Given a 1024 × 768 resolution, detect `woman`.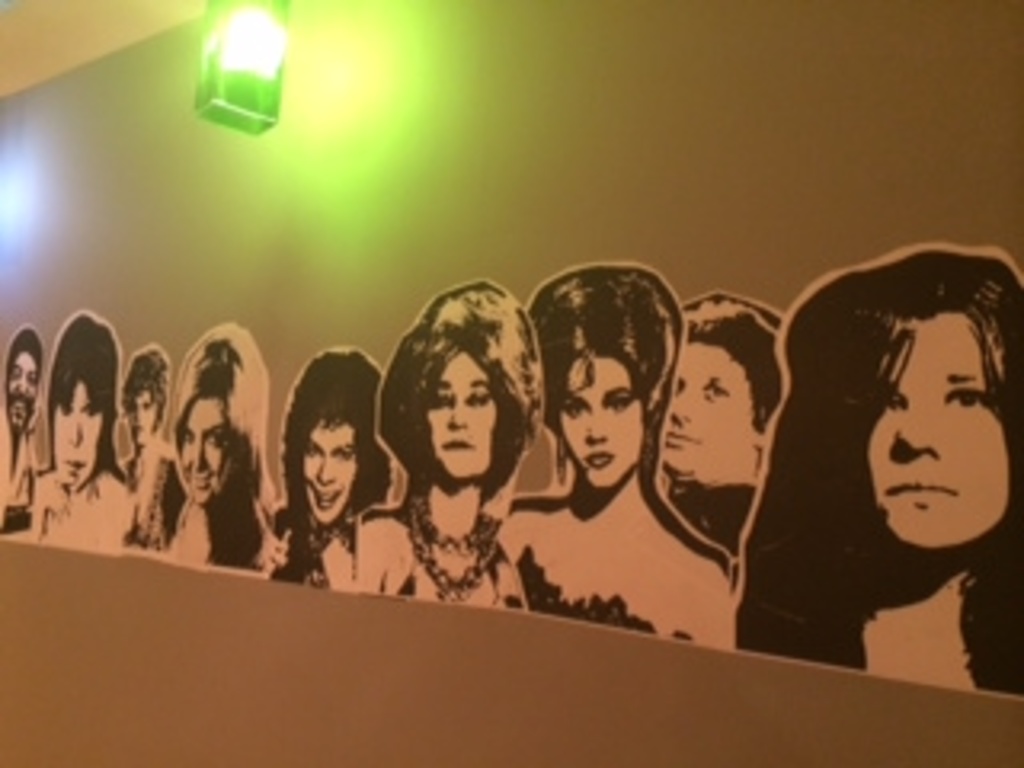
crop(310, 275, 554, 621).
